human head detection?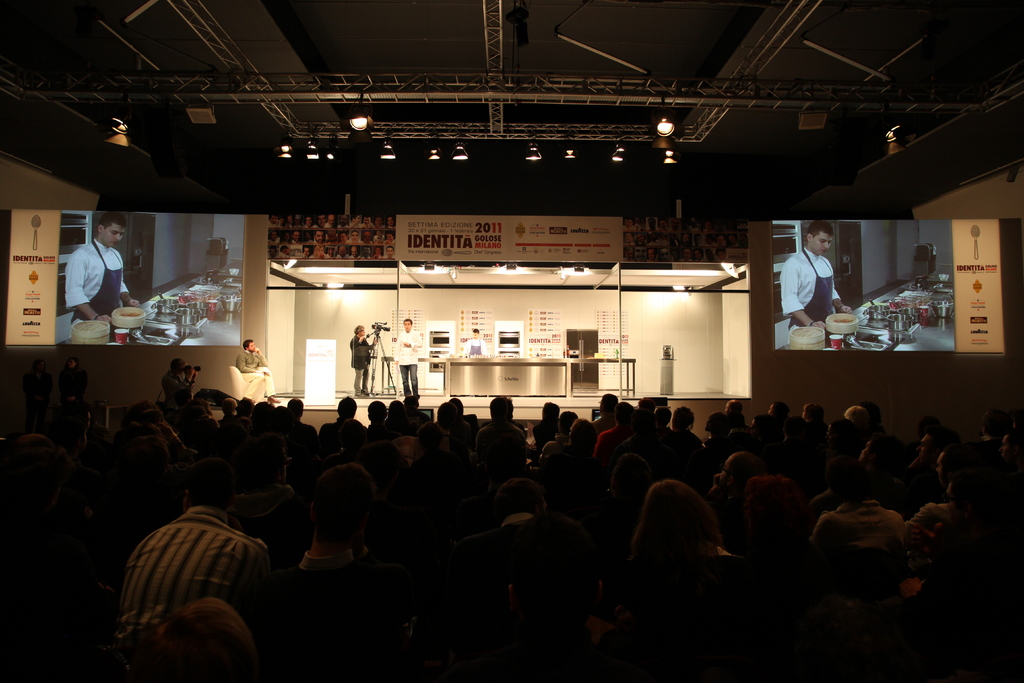
614/402/632/427
